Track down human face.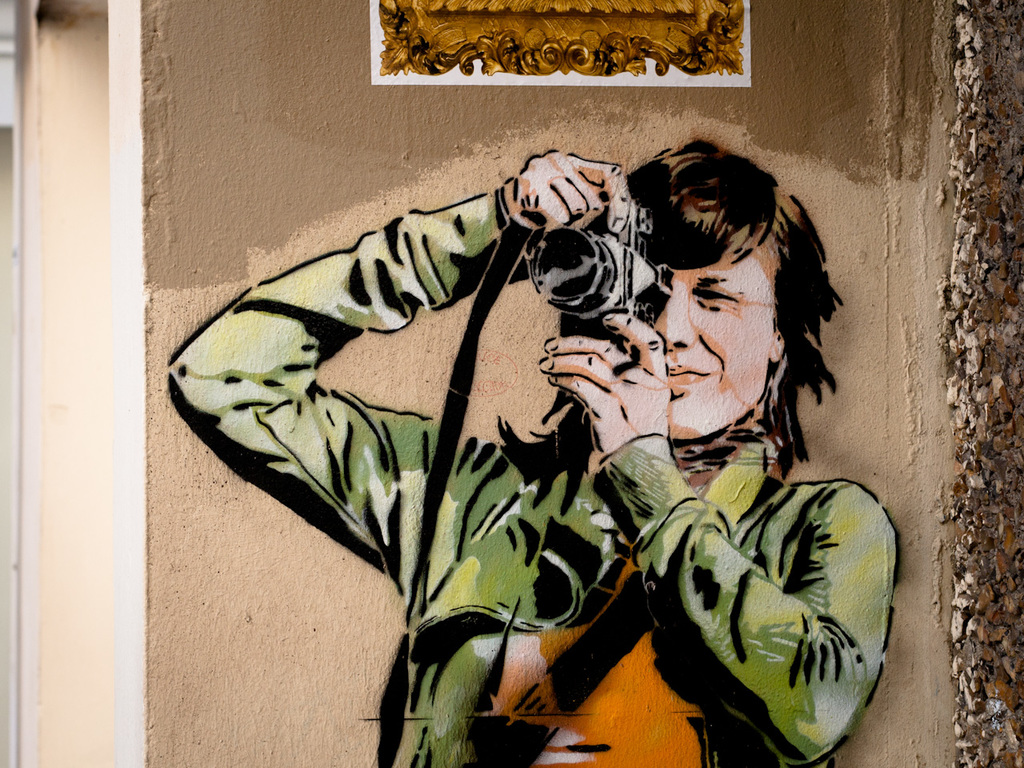
Tracked to x1=653 y1=215 x2=777 y2=438.
